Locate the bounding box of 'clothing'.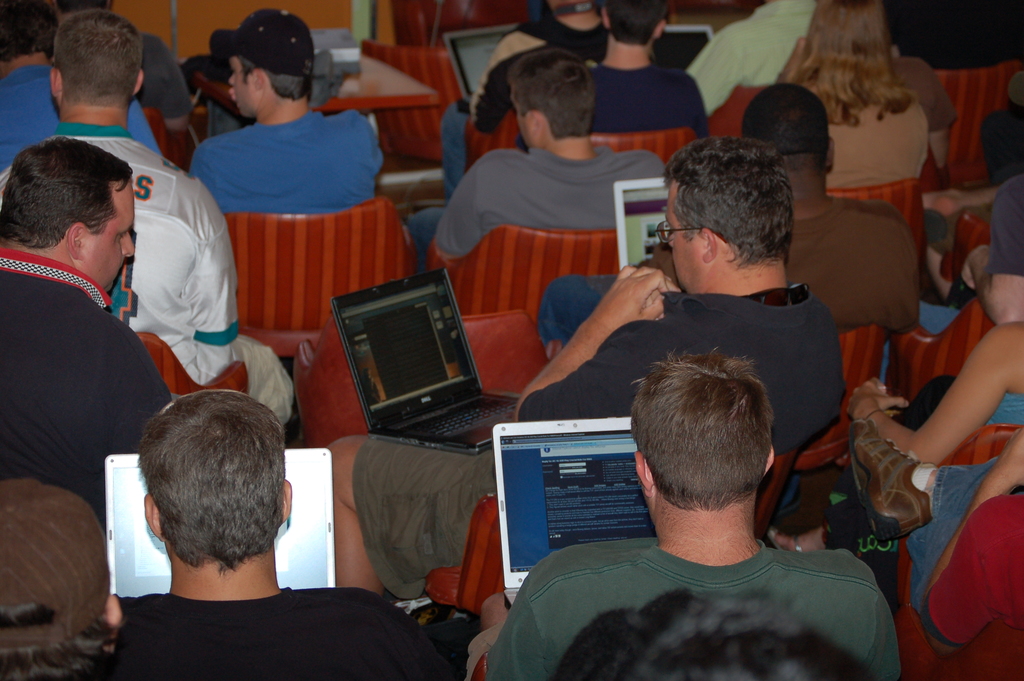
Bounding box: region(982, 175, 1023, 275).
